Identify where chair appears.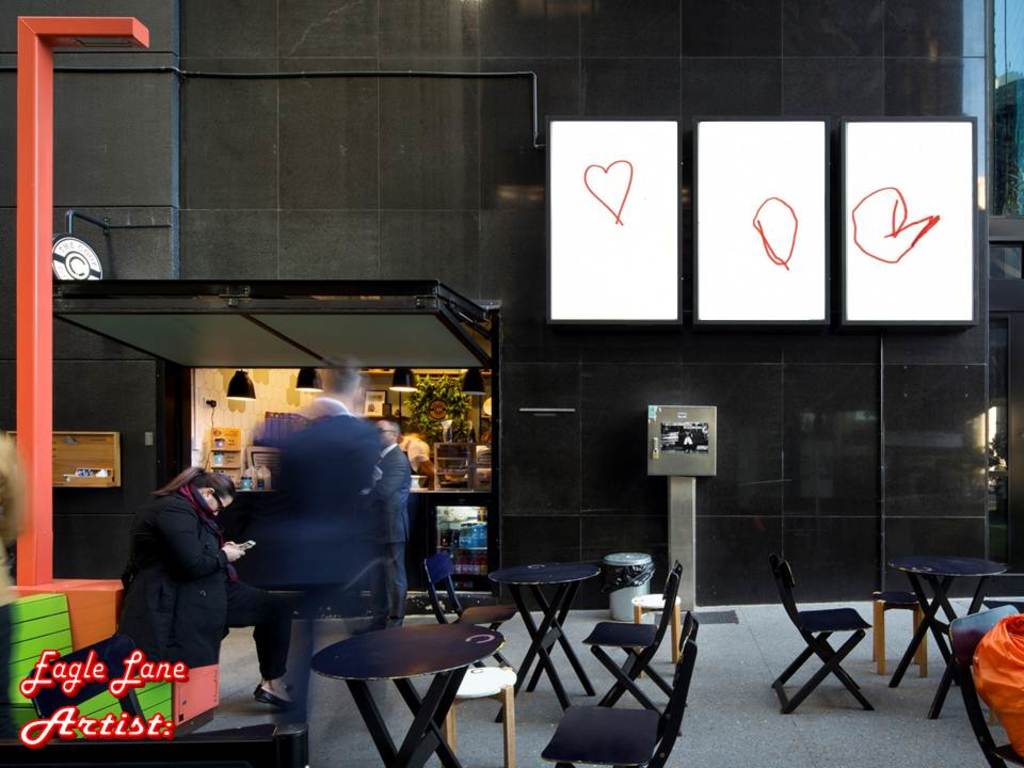
Appears at <region>538, 613, 698, 767</region>.
